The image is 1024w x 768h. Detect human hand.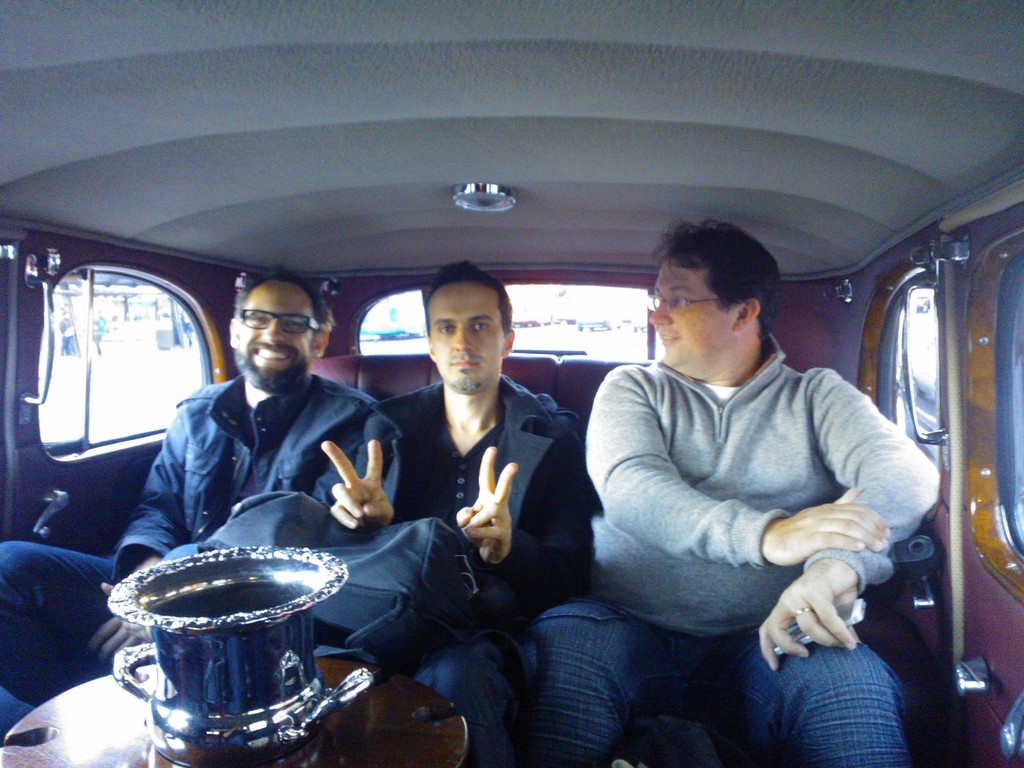
Detection: x1=319, y1=437, x2=396, y2=533.
